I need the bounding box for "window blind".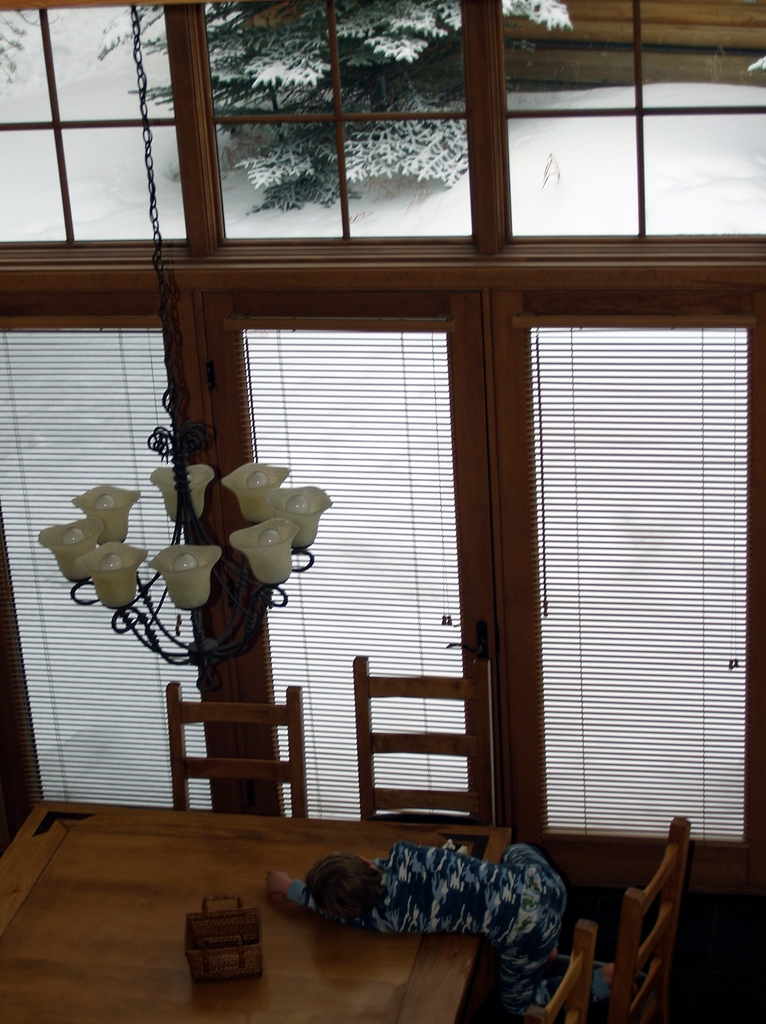
Here it is: (510,323,756,863).
